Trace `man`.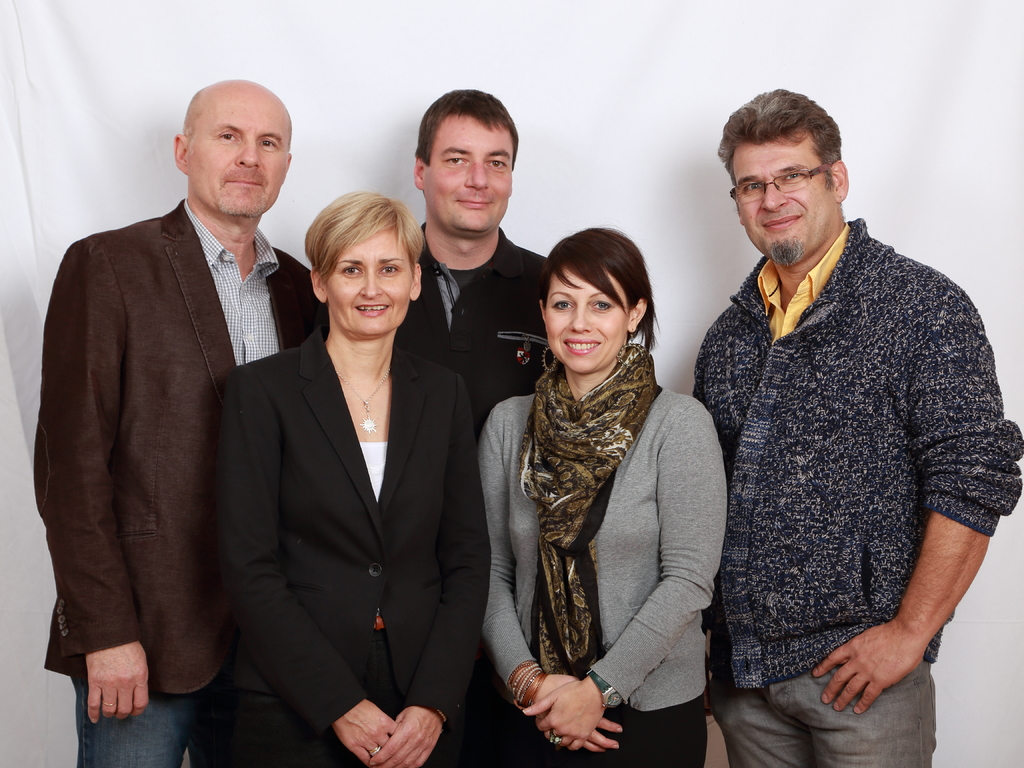
Traced to left=686, top=93, right=1021, bottom=767.
